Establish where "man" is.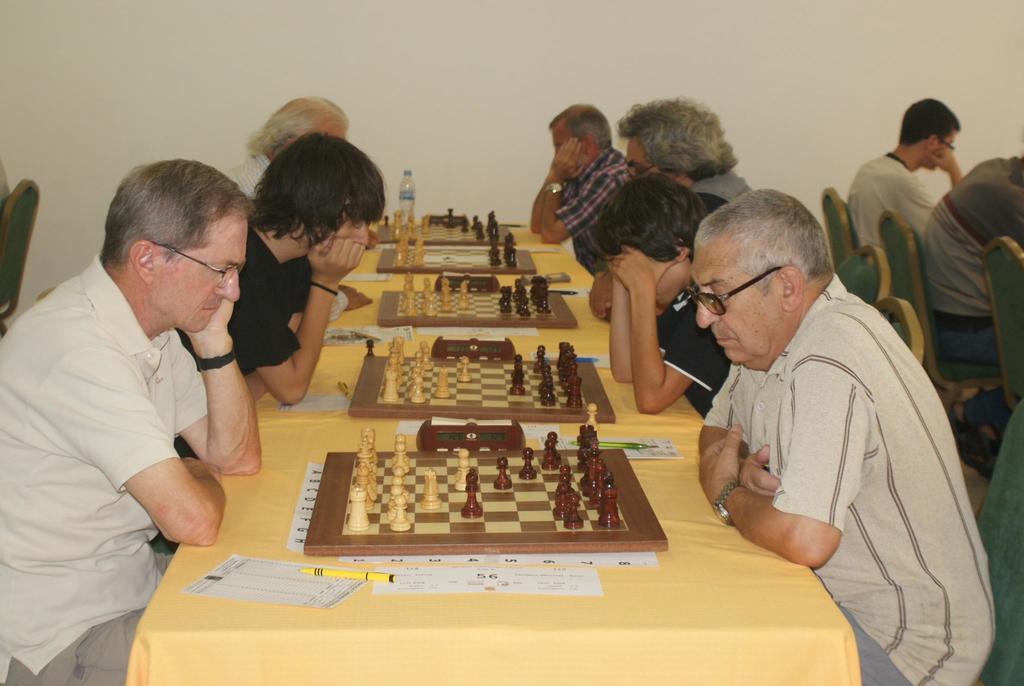
Established at 591,171,730,417.
